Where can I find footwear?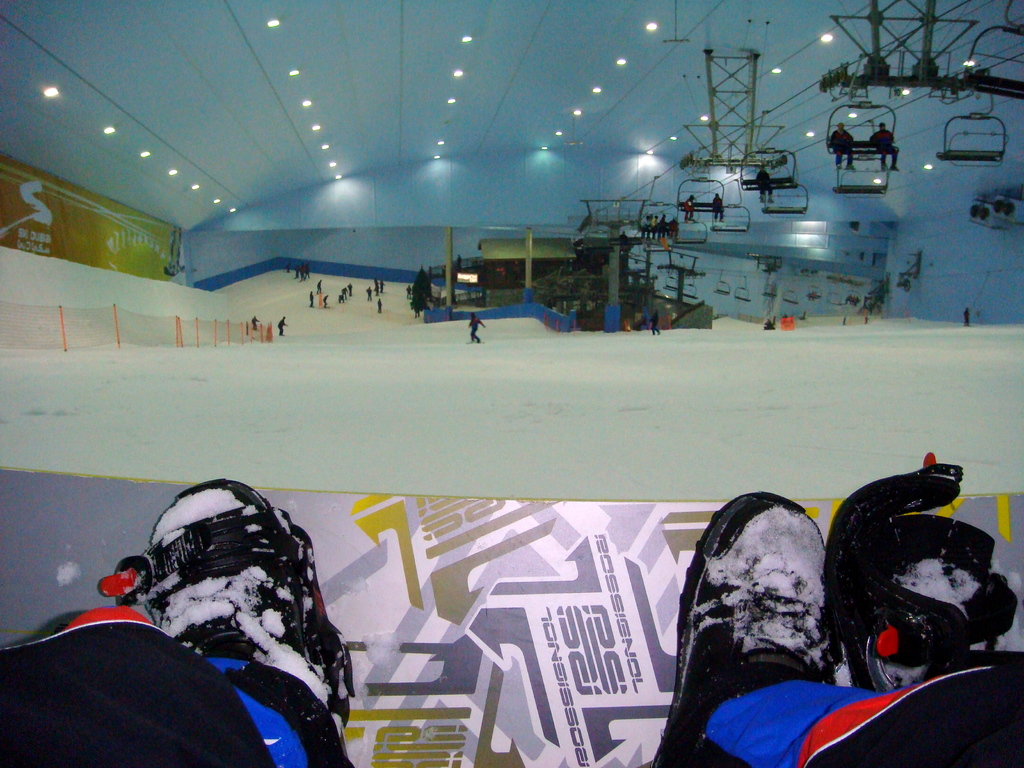
You can find it at 144,479,340,732.
